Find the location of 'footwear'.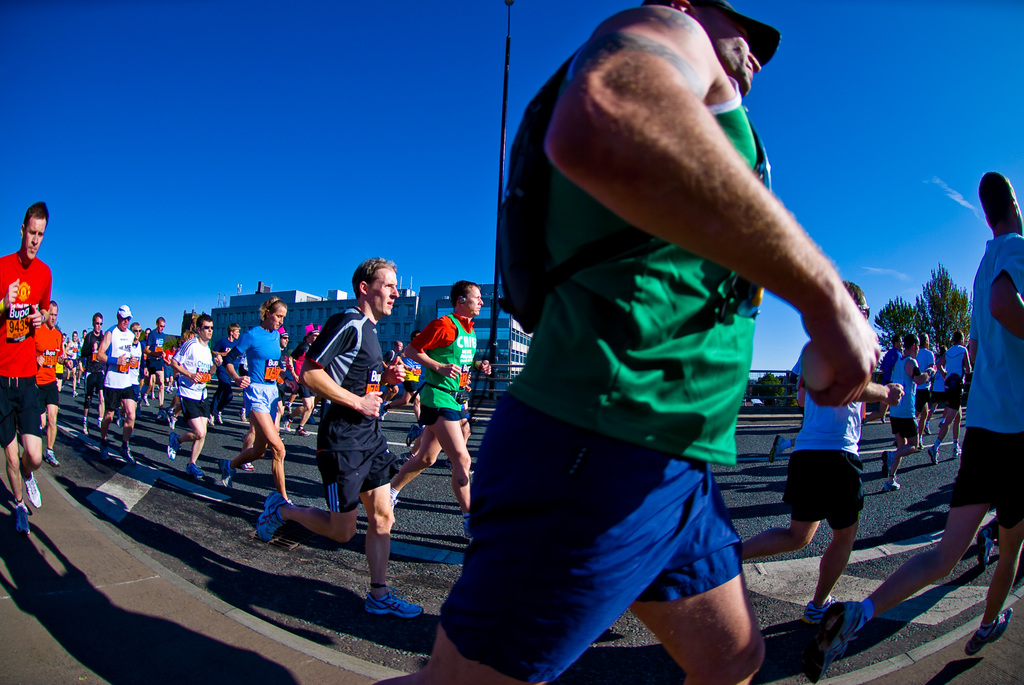
Location: BBox(15, 501, 31, 539).
